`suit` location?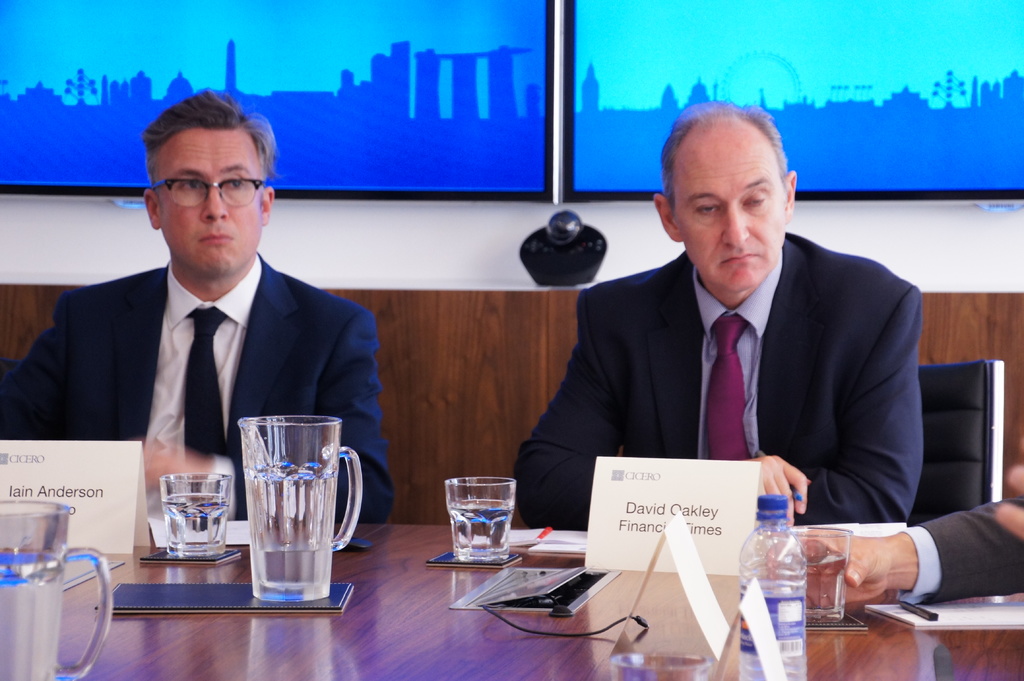
bbox(538, 161, 945, 556)
